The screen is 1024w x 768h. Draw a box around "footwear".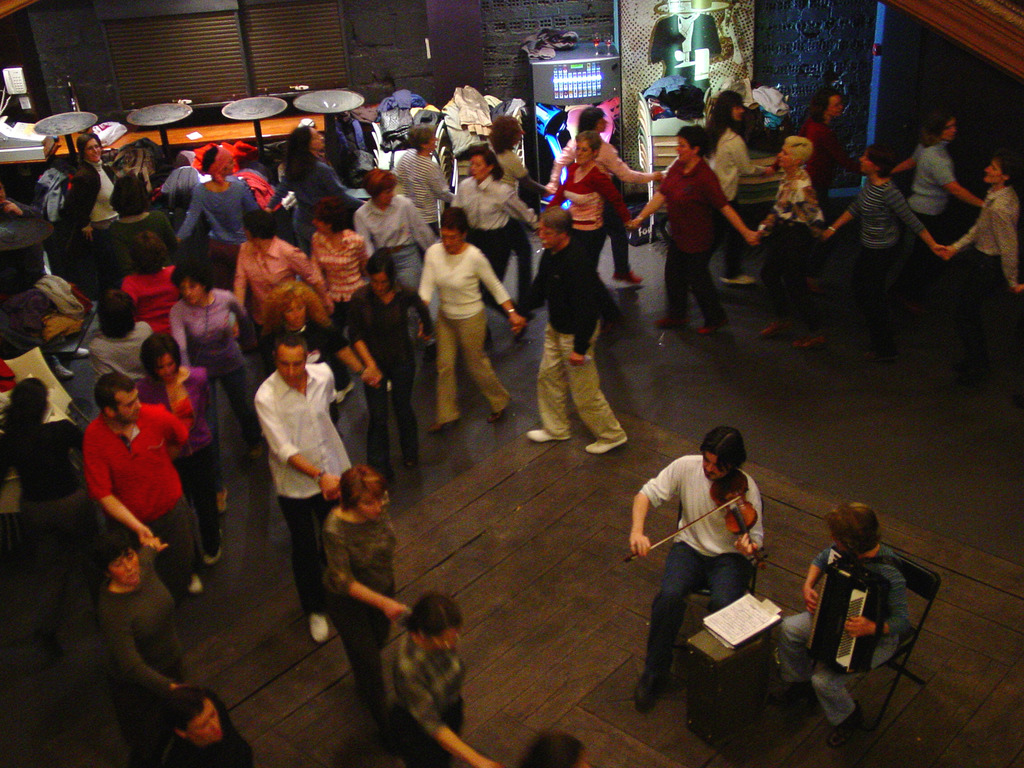
detection(191, 576, 202, 596).
